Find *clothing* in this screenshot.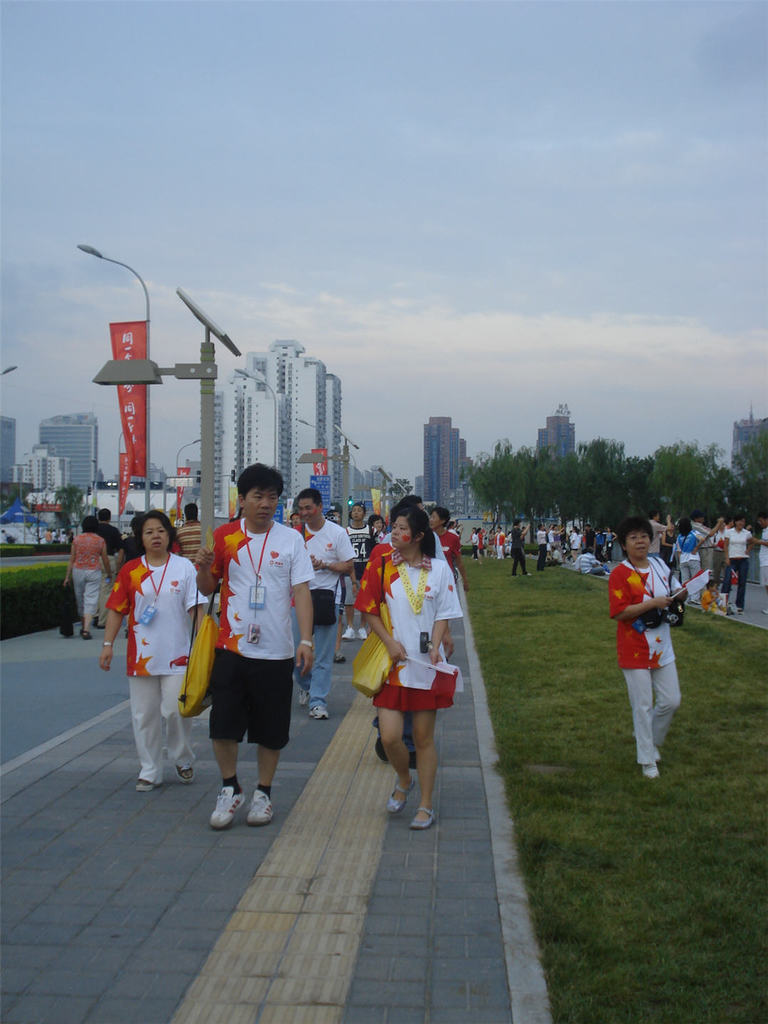
The bounding box for *clothing* is select_region(56, 530, 112, 638).
